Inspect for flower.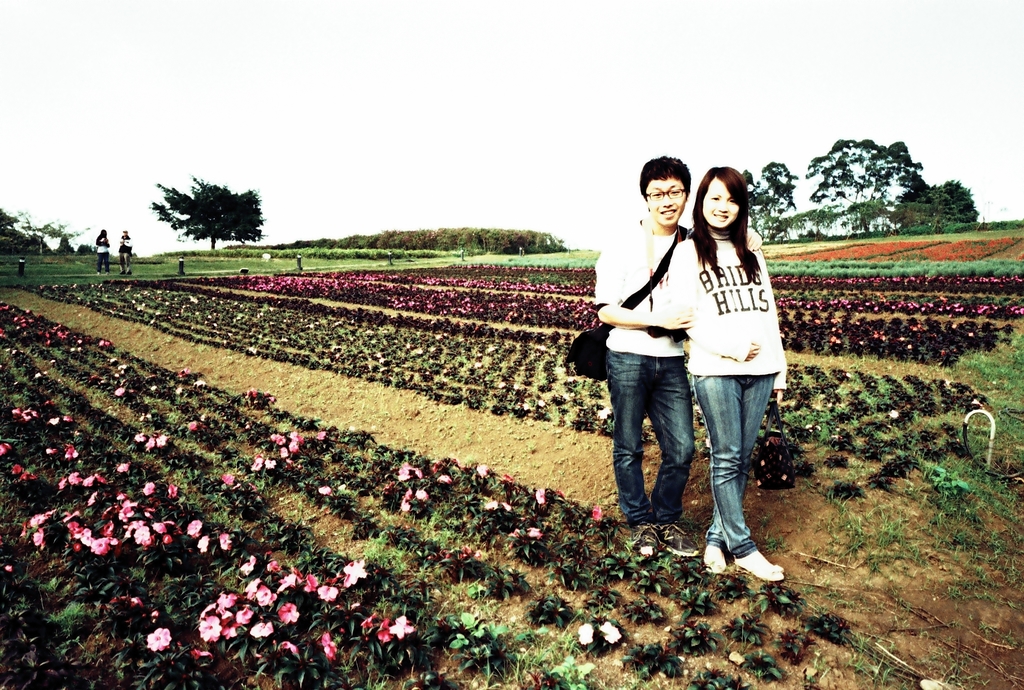
Inspection: locate(275, 602, 299, 623).
